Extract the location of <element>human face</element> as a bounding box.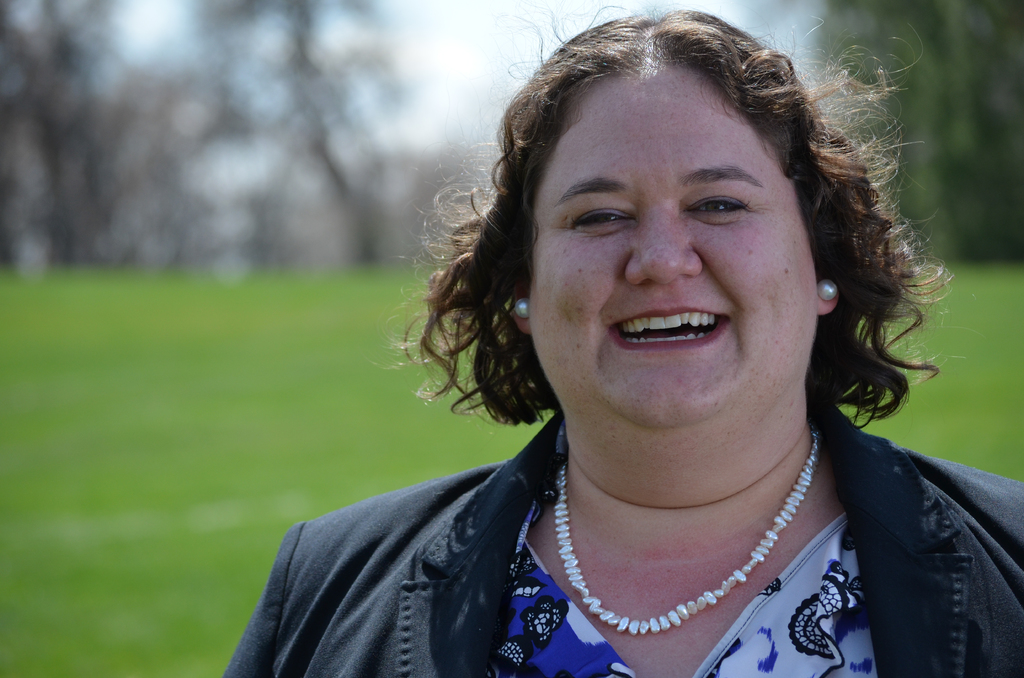
[532,61,822,423].
